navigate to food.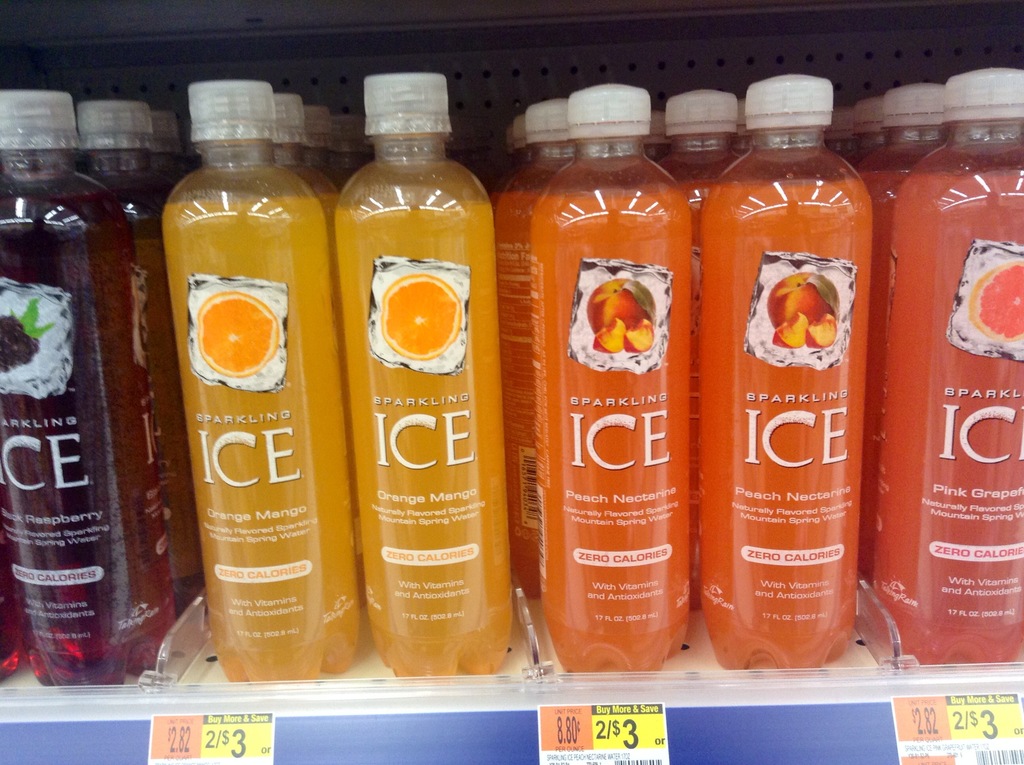
Navigation target: box(808, 314, 836, 348).
